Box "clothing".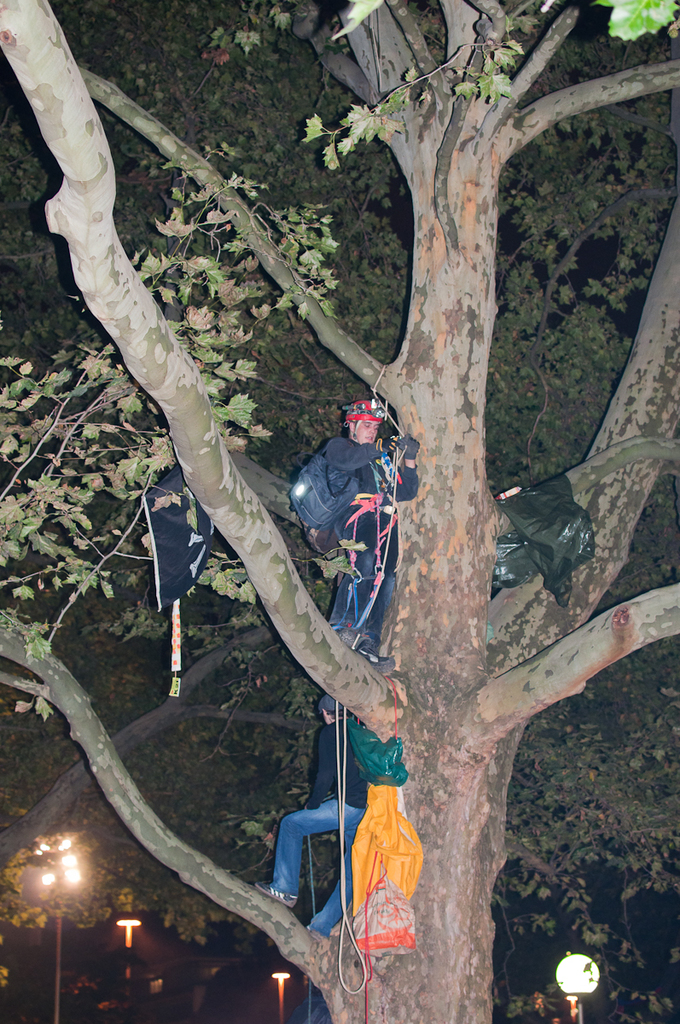
rect(272, 713, 369, 939).
